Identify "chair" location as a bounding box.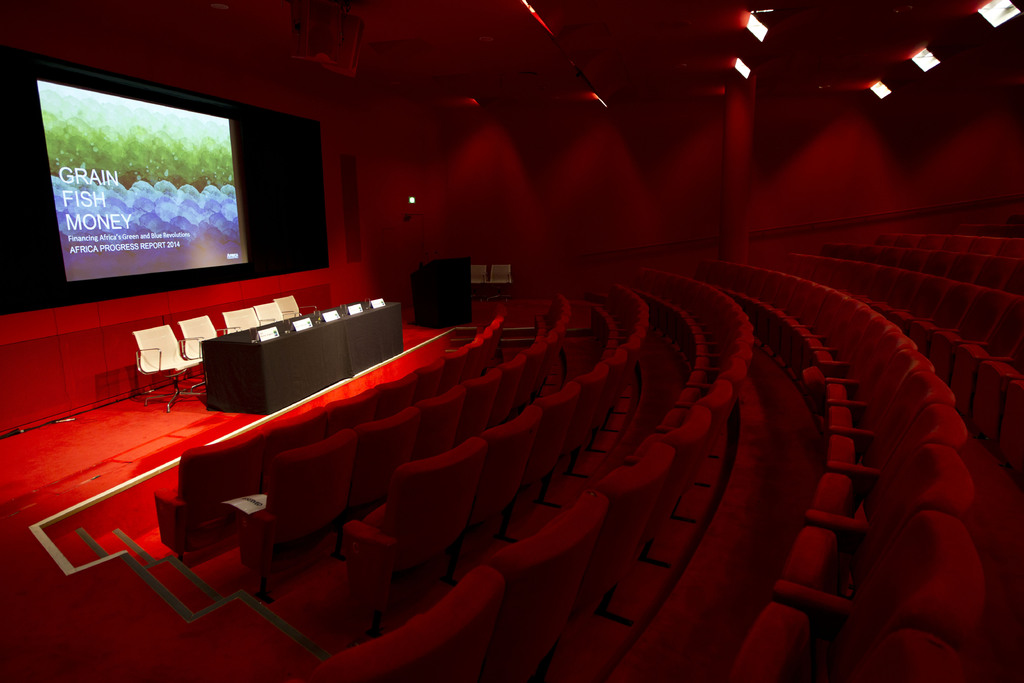
(468,265,493,304).
